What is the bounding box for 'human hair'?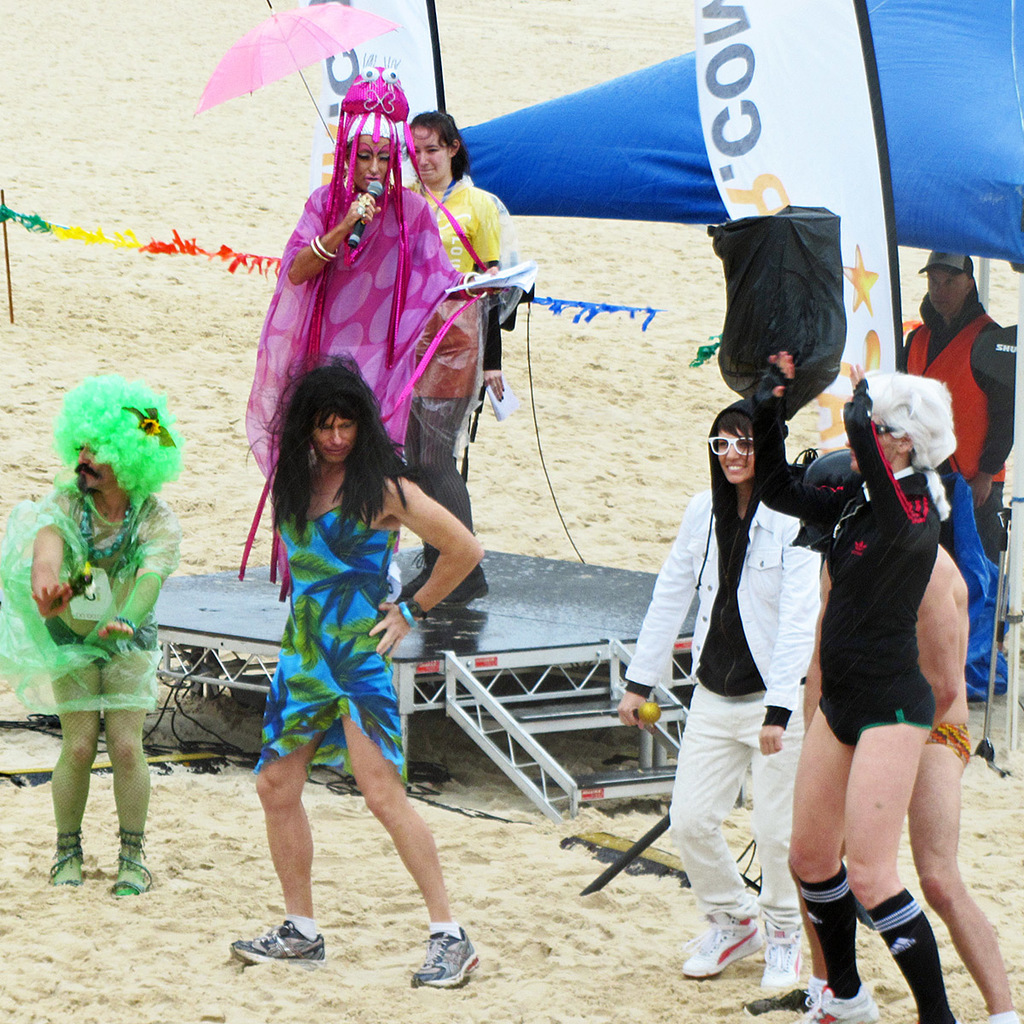
bbox(874, 380, 953, 461).
